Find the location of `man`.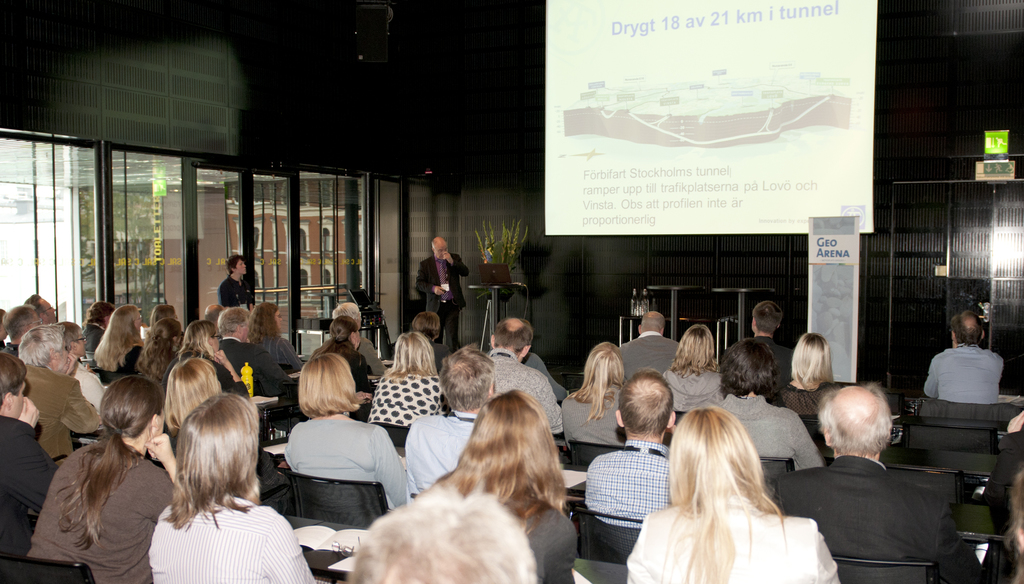
Location: (x1=15, y1=318, x2=99, y2=457).
